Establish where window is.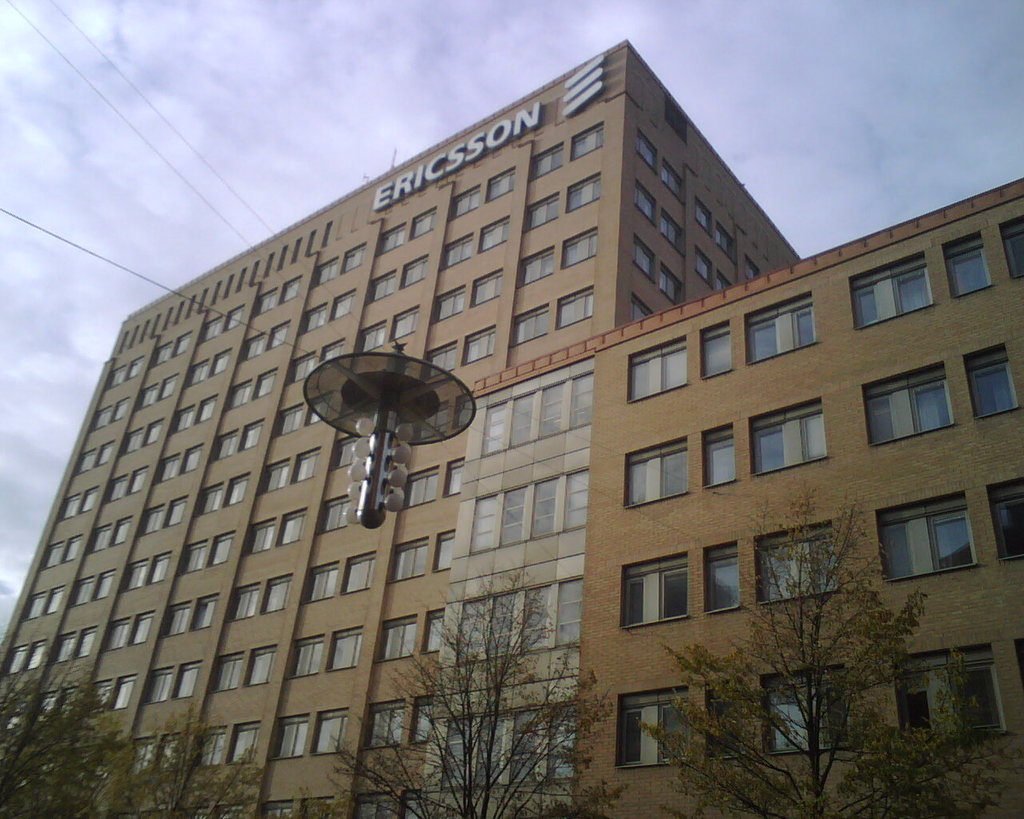
Established at rect(615, 687, 689, 766).
